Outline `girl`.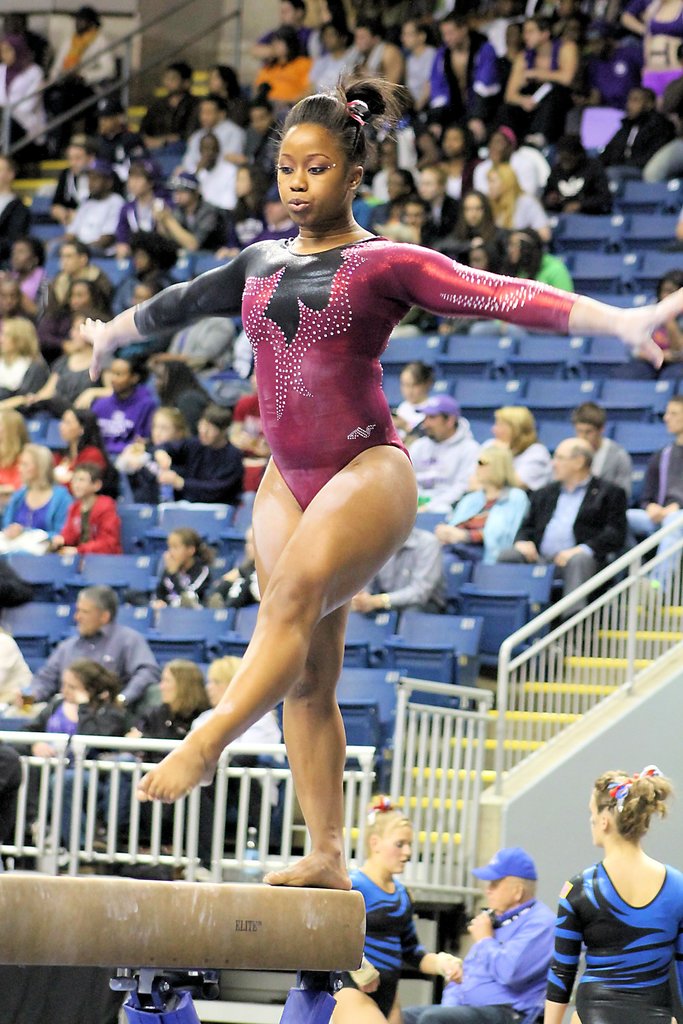
Outline: <box>89,660,212,855</box>.
